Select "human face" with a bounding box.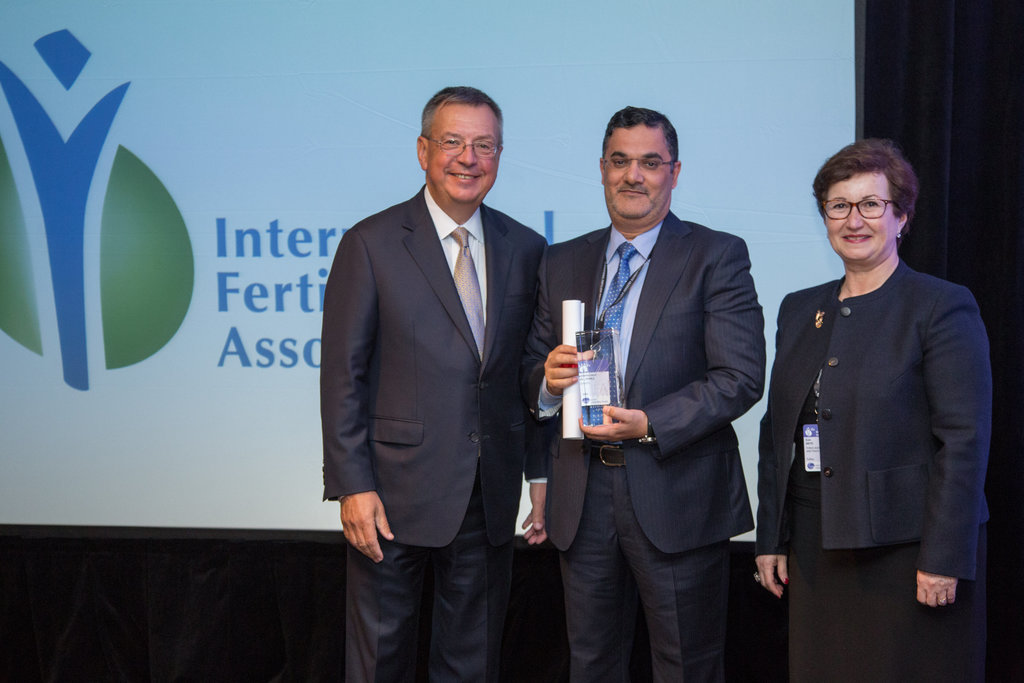
602, 124, 674, 222.
